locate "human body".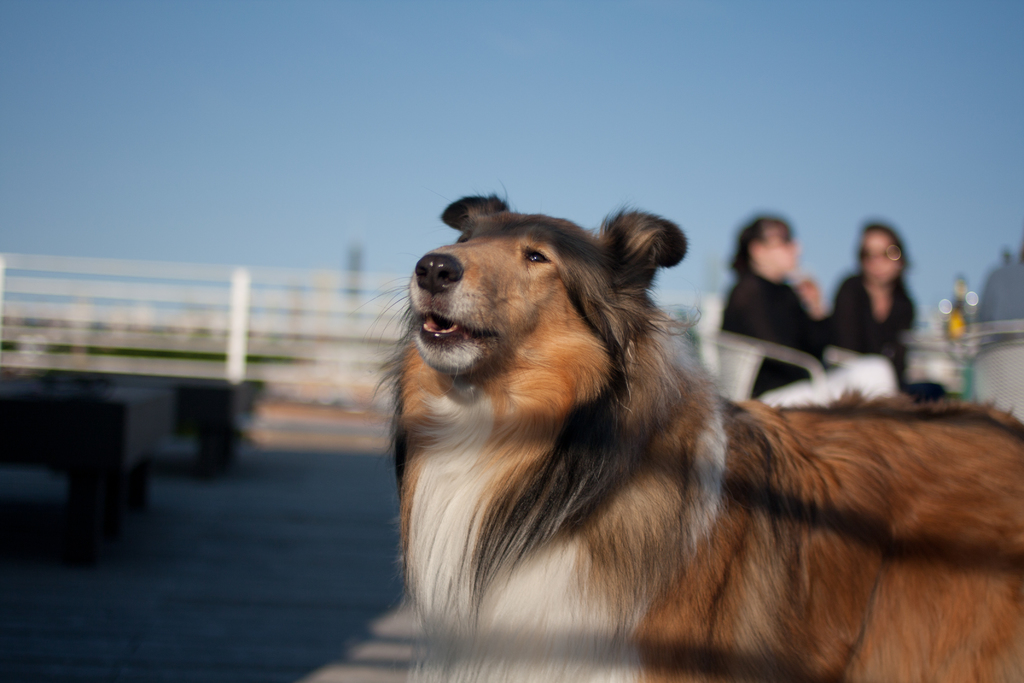
Bounding box: (left=717, top=217, right=816, bottom=414).
